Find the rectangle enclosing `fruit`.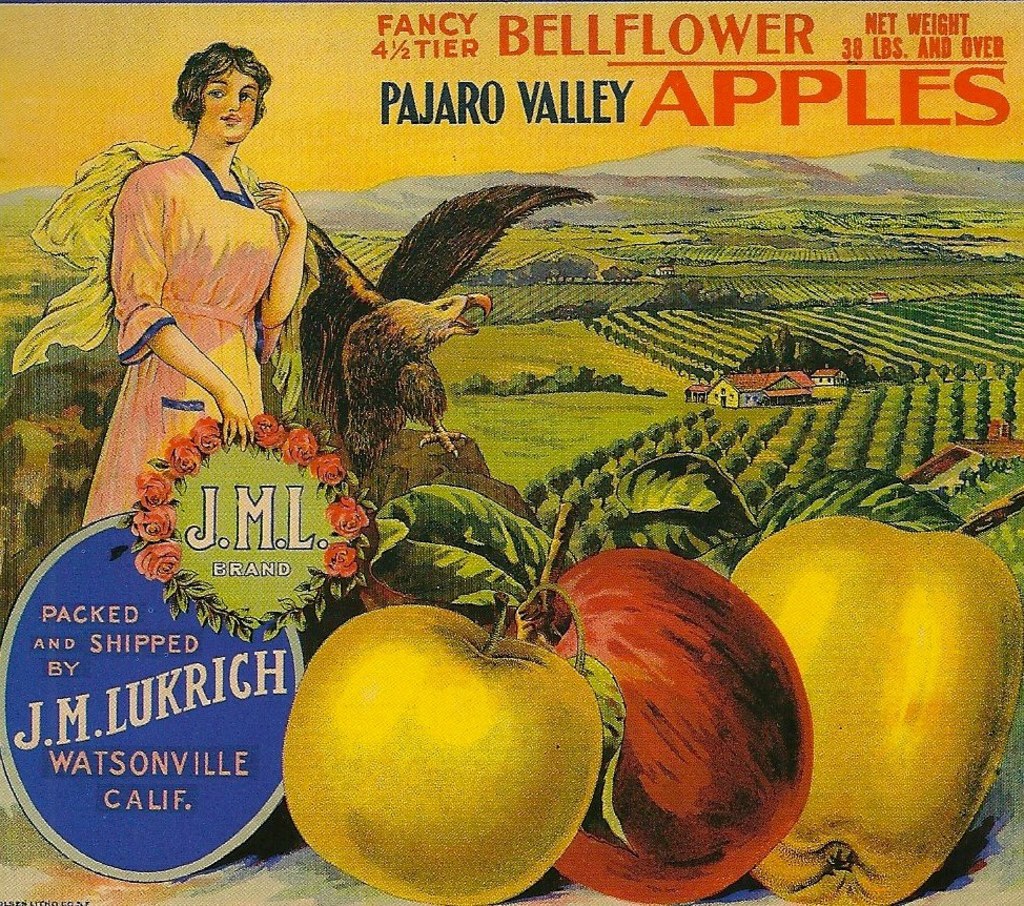
{"left": 279, "top": 603, "right": 602, "bottom": 905}.
